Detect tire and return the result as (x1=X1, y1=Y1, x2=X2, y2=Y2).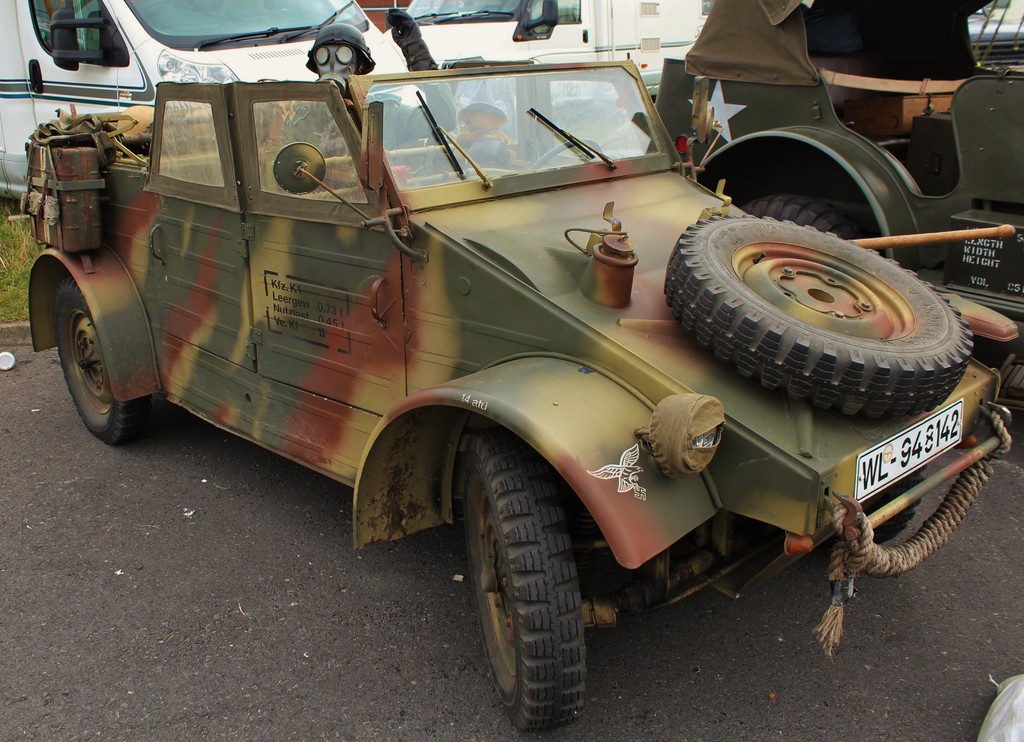
(x1=45, y1=273, x2=148, y2=446).
